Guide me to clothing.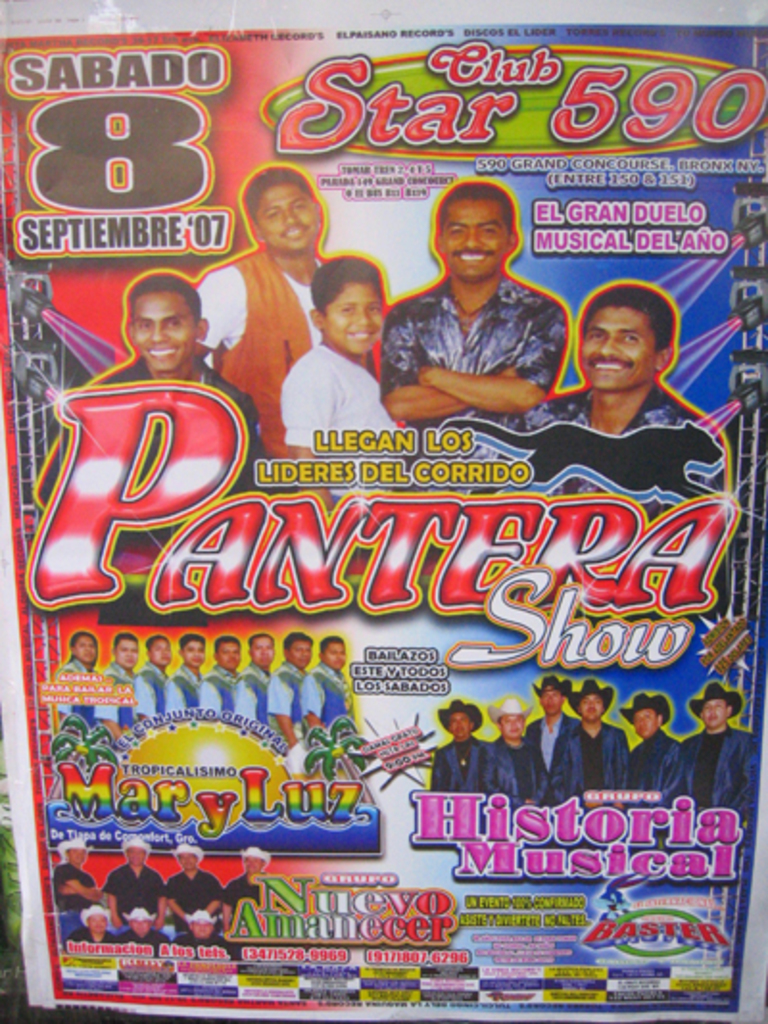
Guidance: (x1=282, y1=340, x2=401, y2=471).
